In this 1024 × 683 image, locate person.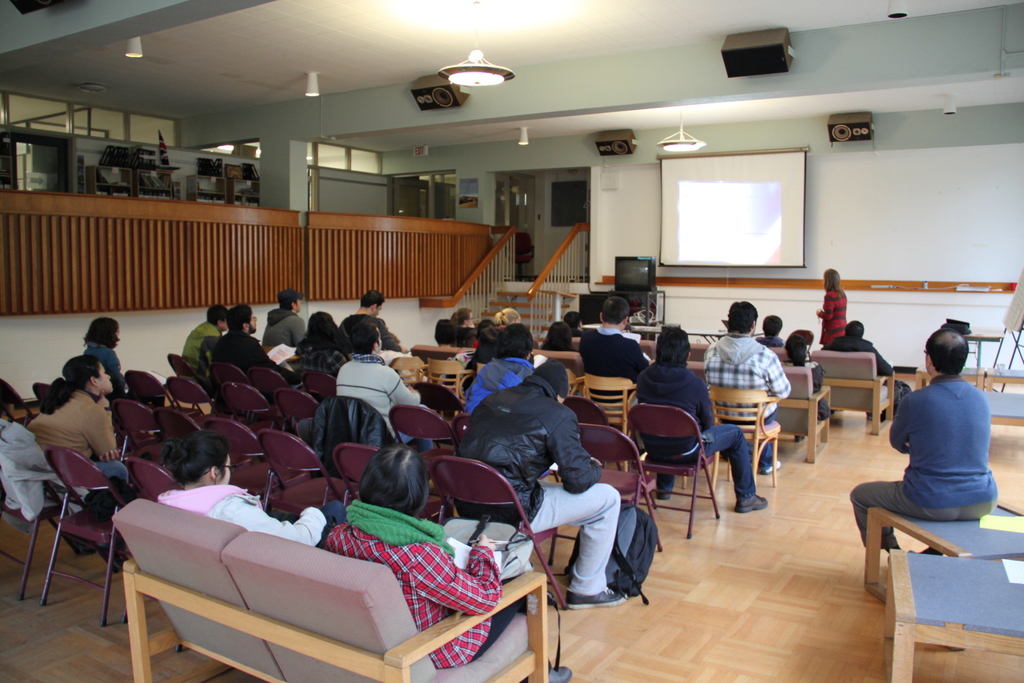
Bounding box: 322,448,571,682.
